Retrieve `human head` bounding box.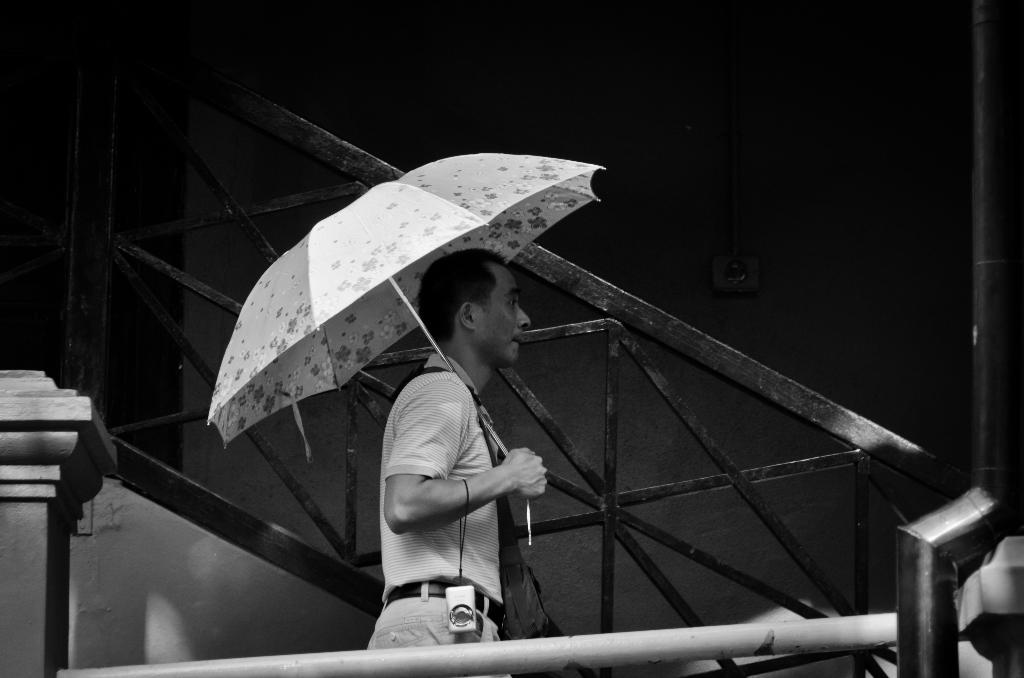
Bounding box: 435:267:525:371.
